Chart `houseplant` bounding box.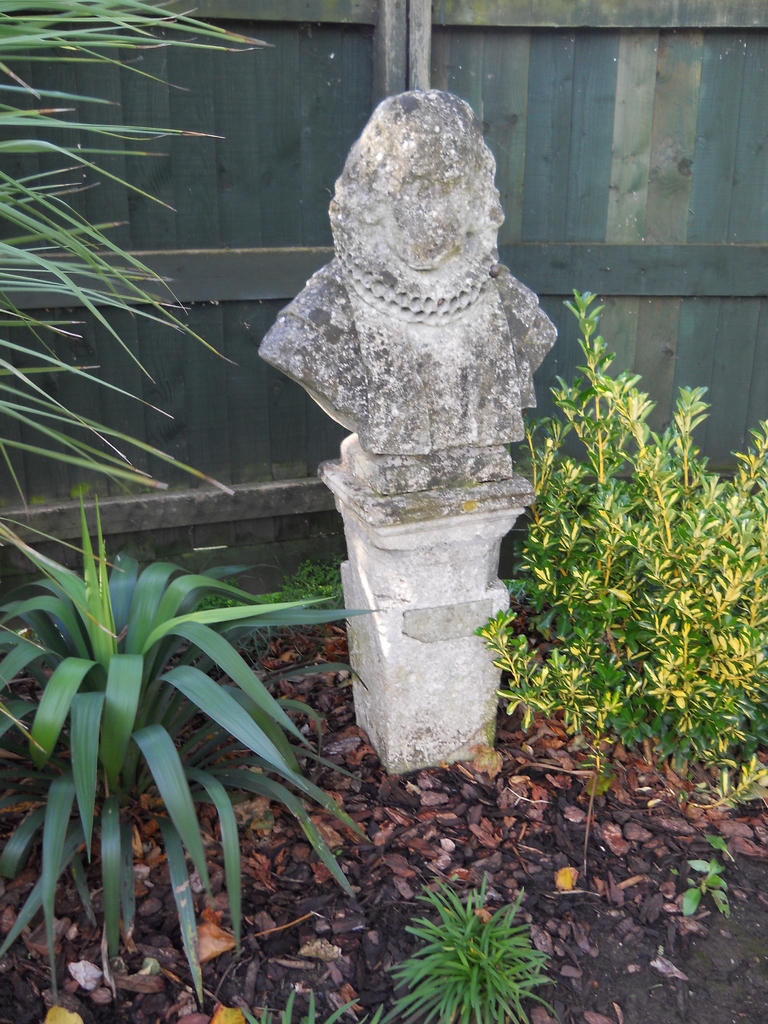
Charted: pyautogui.locateOnScreen(491, 273, 767, 806).
